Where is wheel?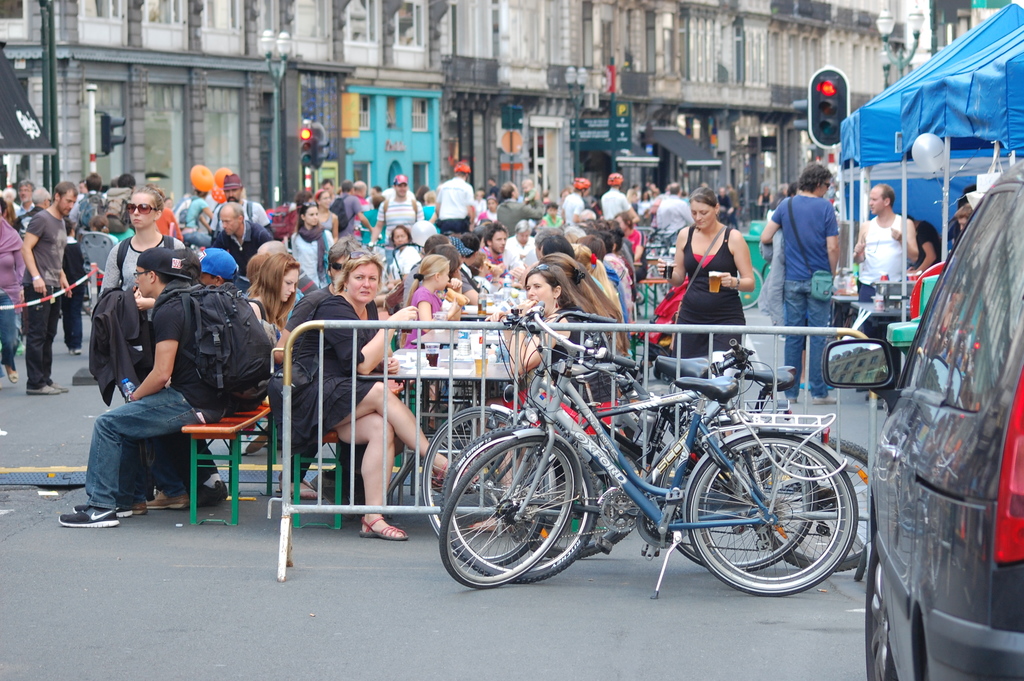
417 405 547 569.
